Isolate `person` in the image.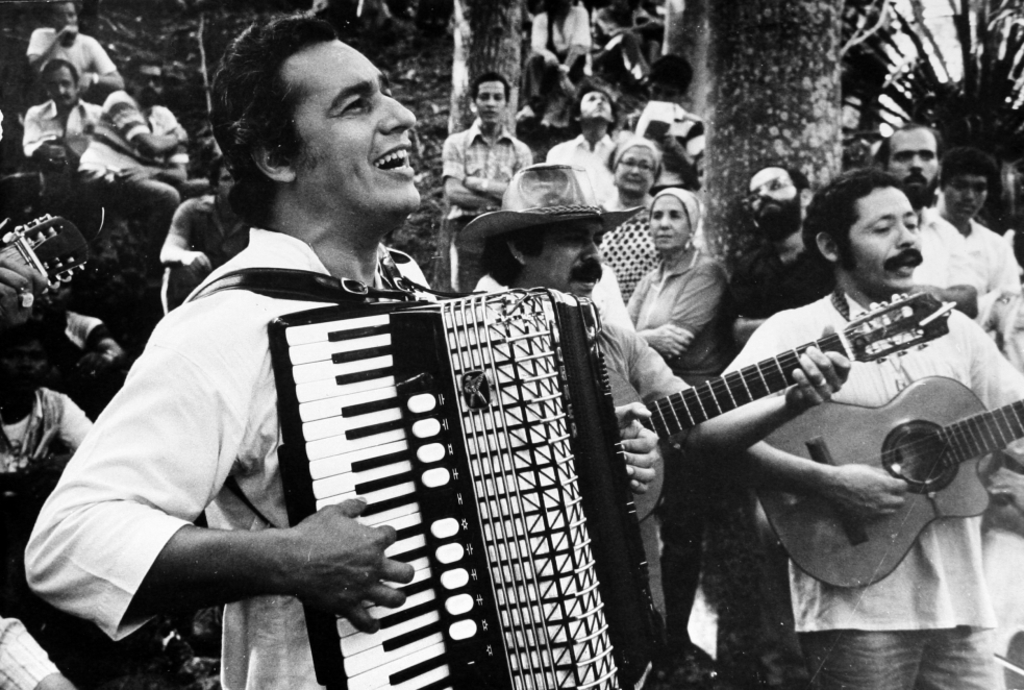
Isolated region: region(443, 74, 539, 292).
